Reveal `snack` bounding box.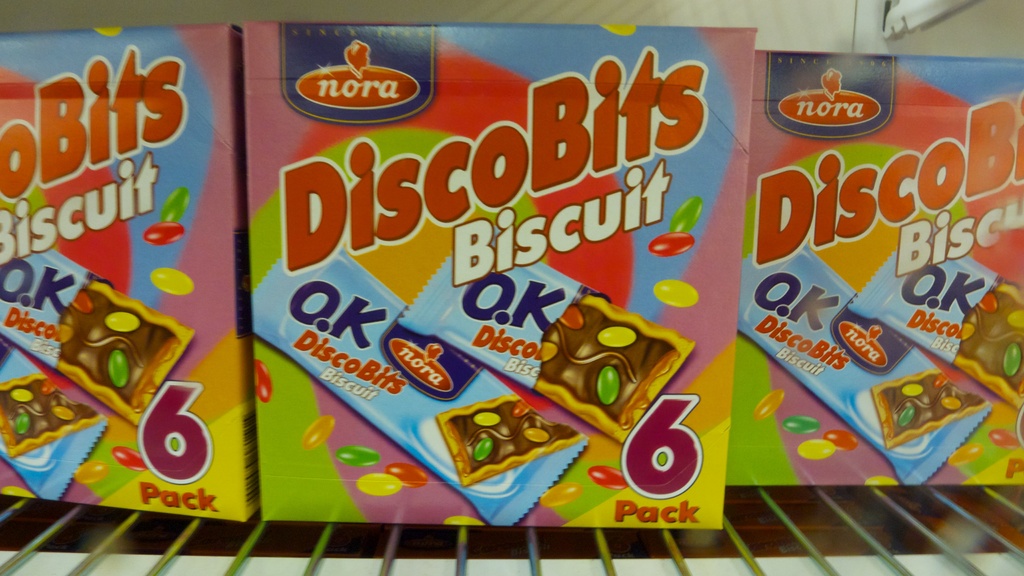
Revealed: box(434, 392, 586, 492).
